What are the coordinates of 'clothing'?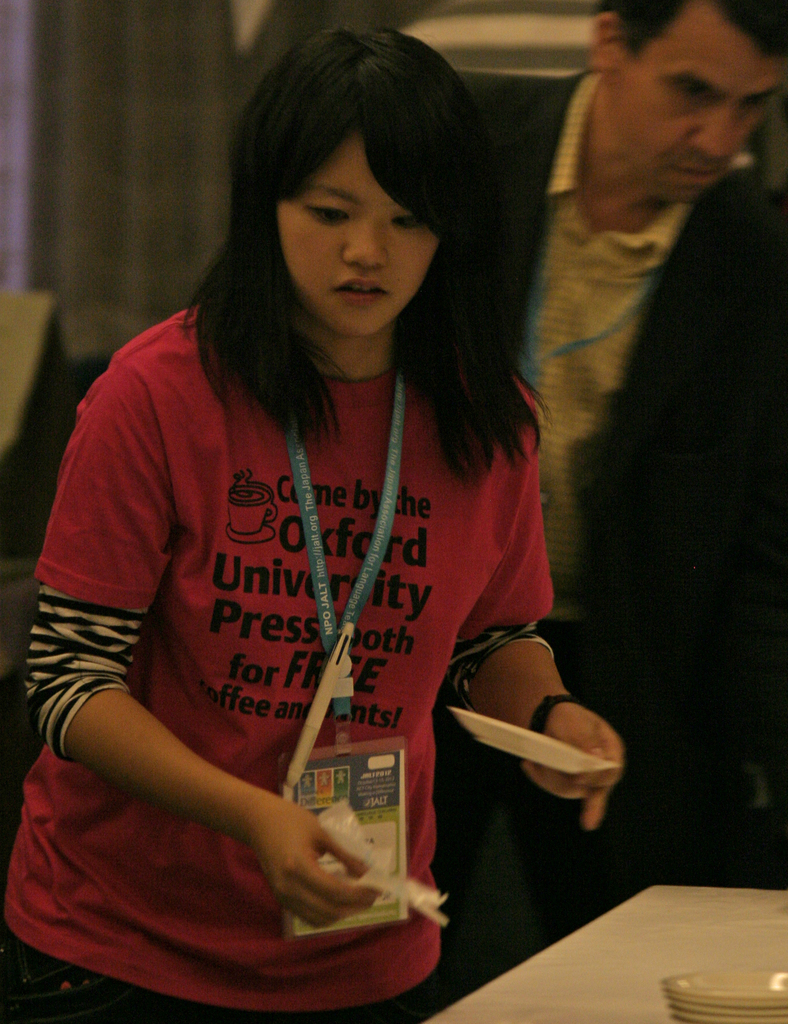
0 304 556 1023.
